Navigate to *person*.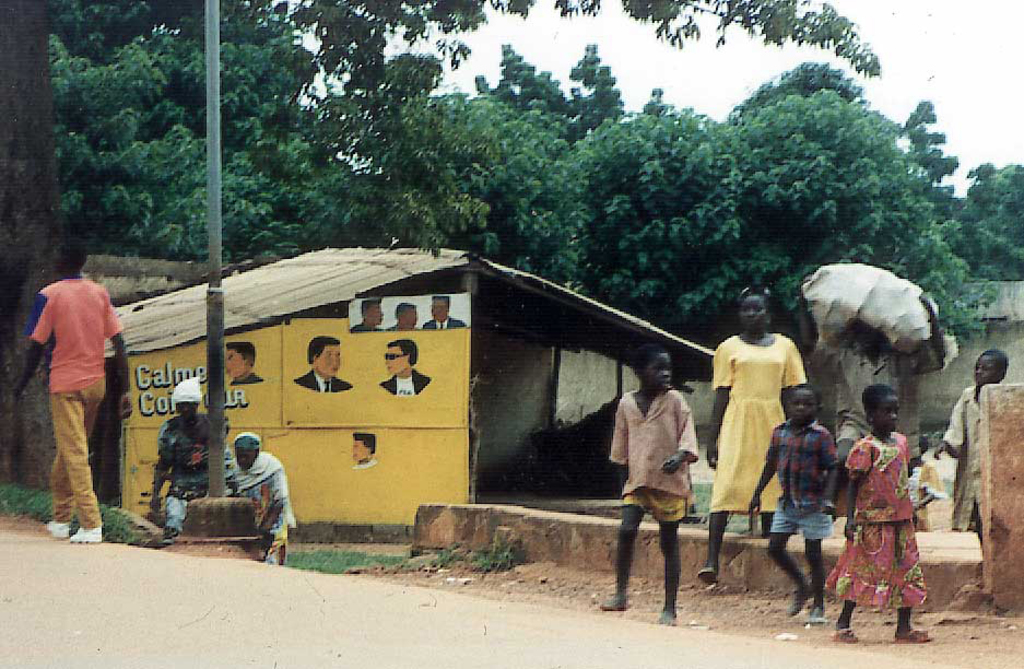
Navigation target: 929 349 1009 559.
